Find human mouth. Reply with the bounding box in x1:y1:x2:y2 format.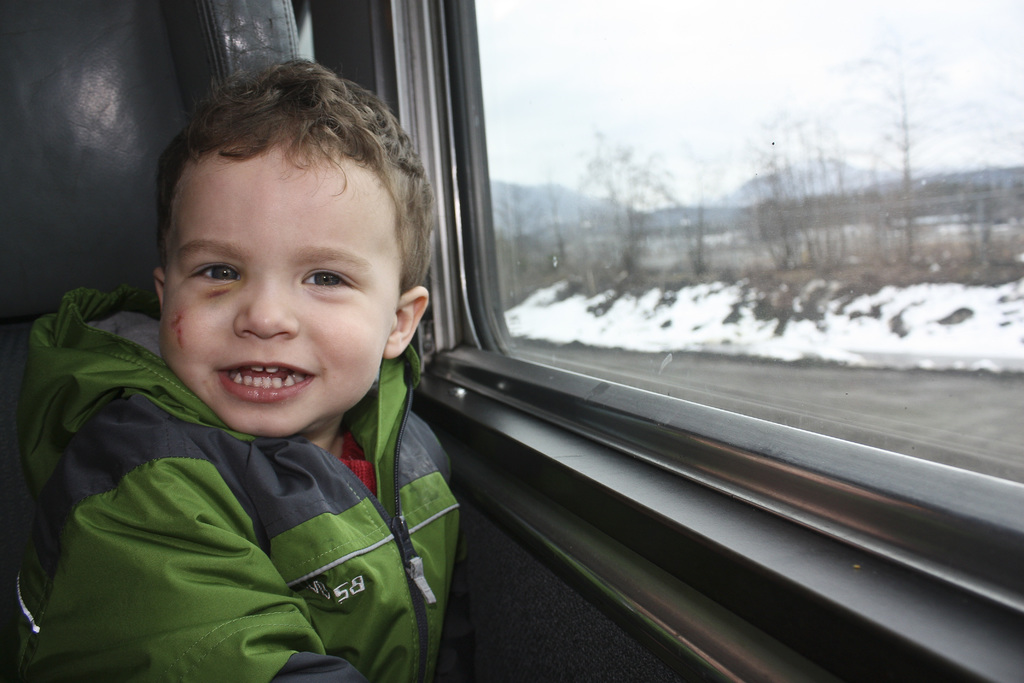
211:352:326:401.
